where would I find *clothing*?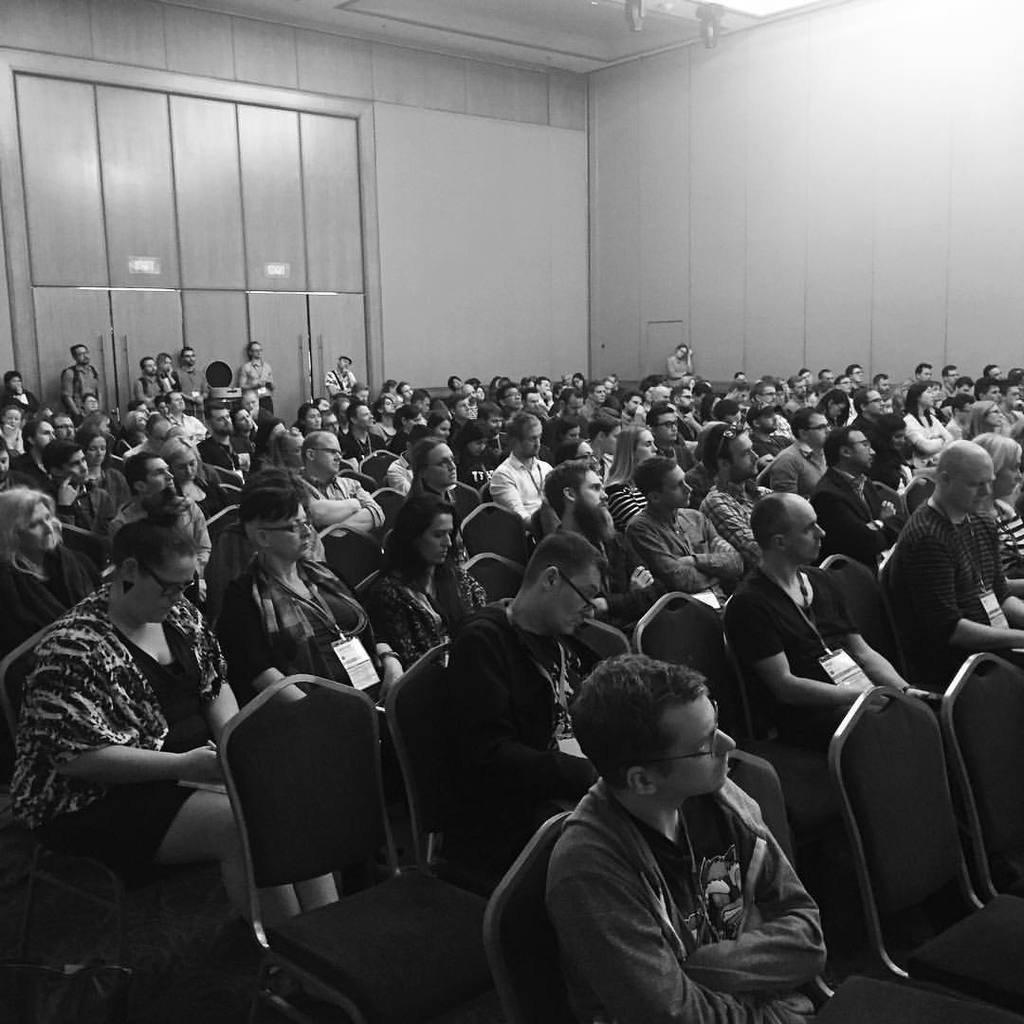
At (170,357,212,411).
